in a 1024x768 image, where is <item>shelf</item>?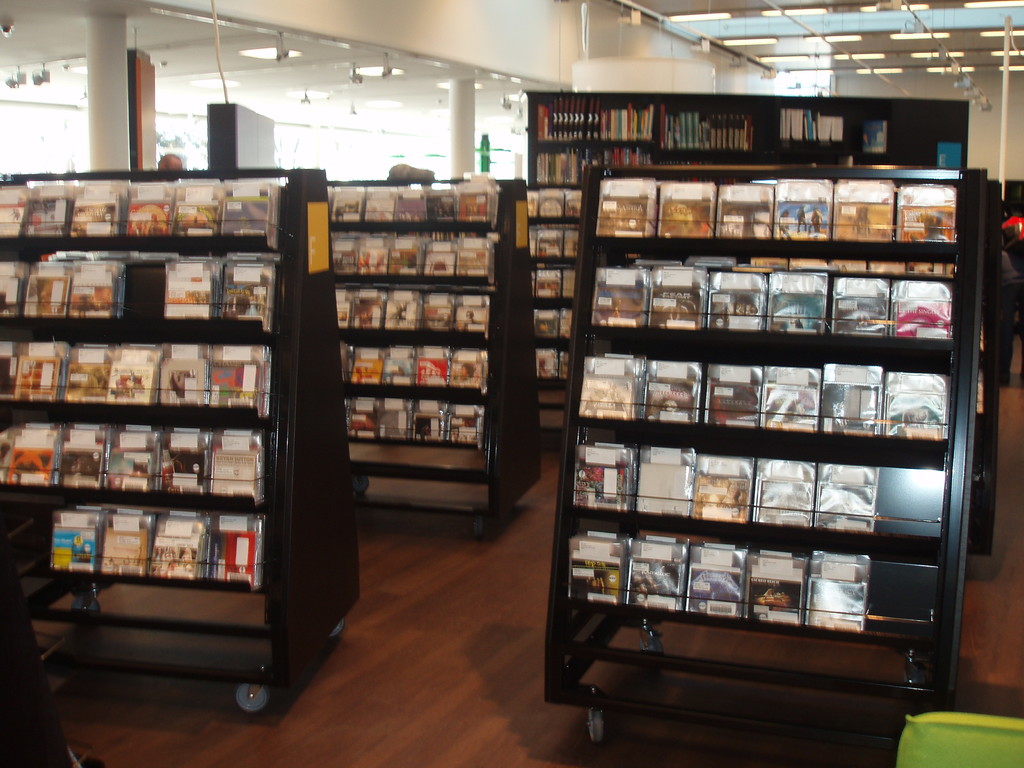
bbox=(0, 158, 363, 720).
